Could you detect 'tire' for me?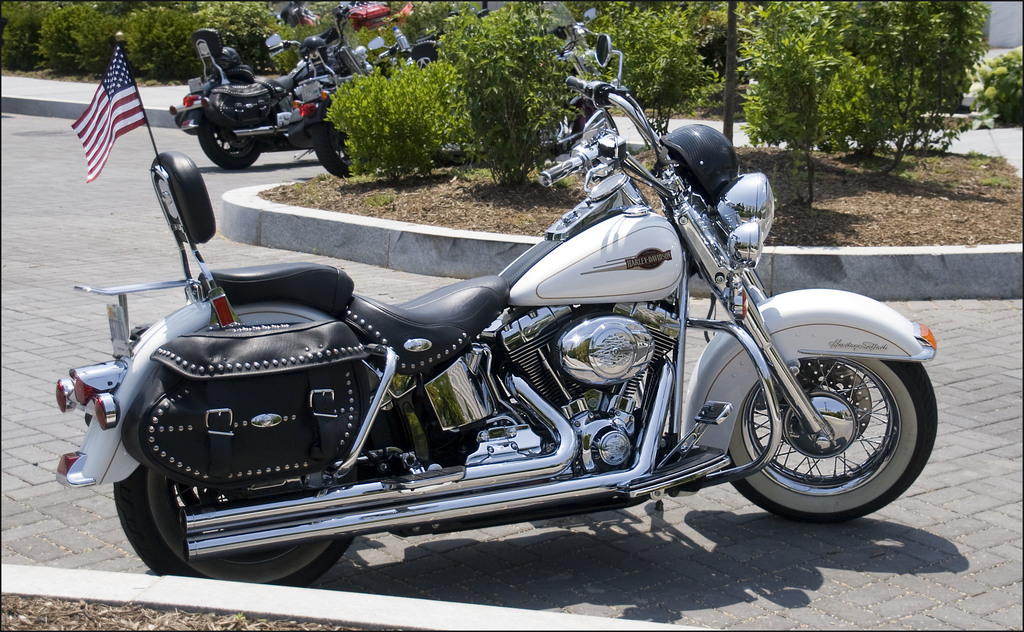
Detection result: <region>118, 466, 362, 589</region>.
